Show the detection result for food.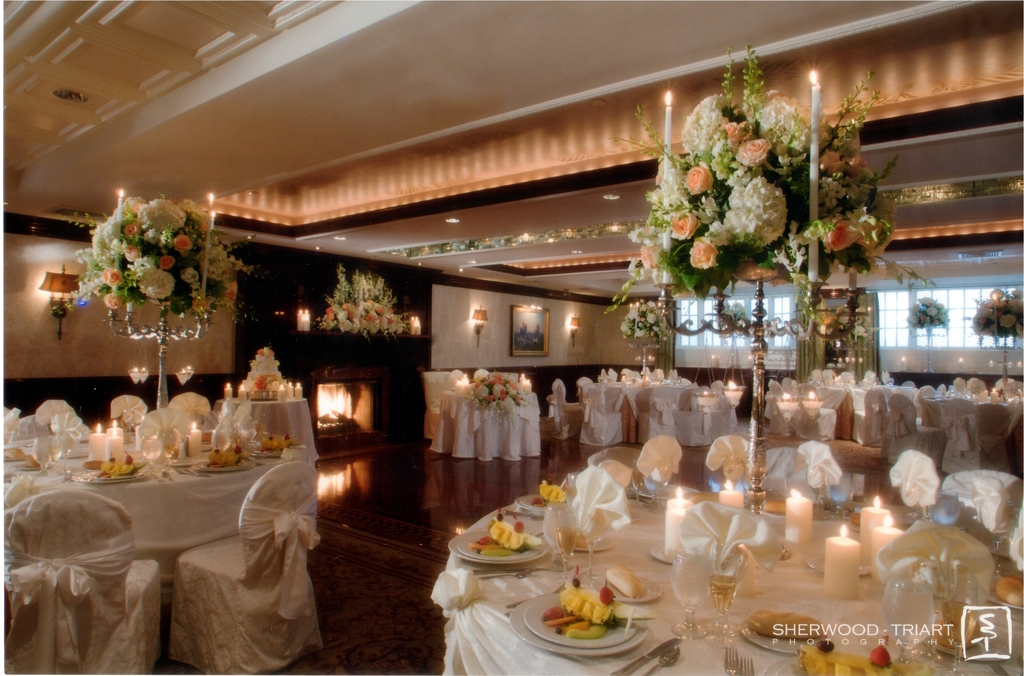
(x1=751, y1=610, x2=830, y2=638).
